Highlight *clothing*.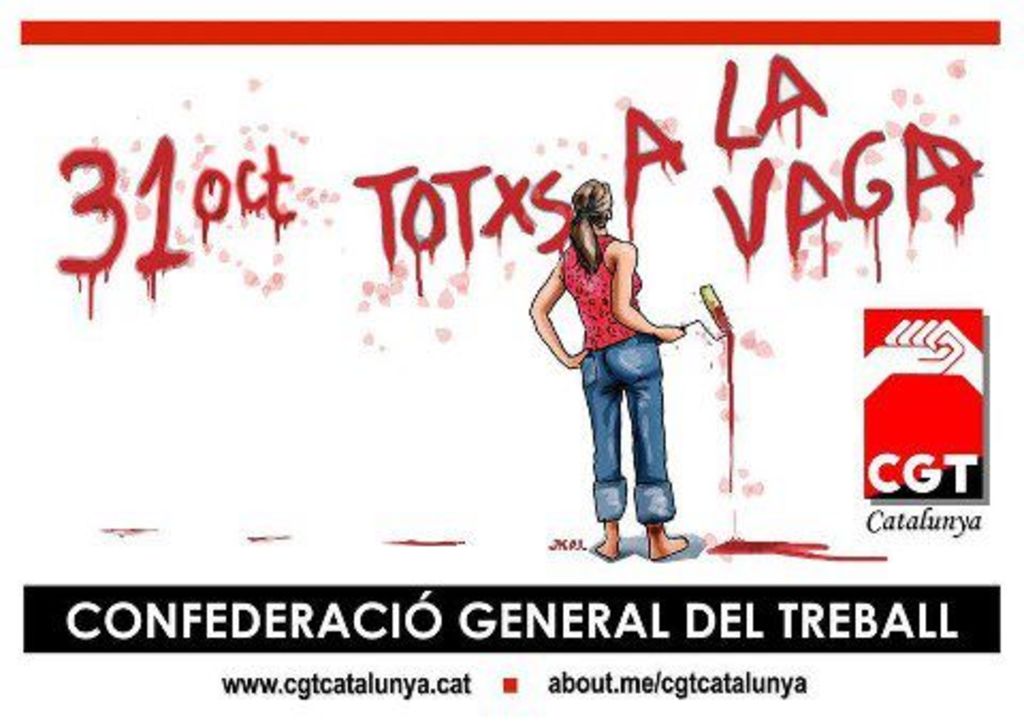
Highlighted region: 546,239,683,529.
